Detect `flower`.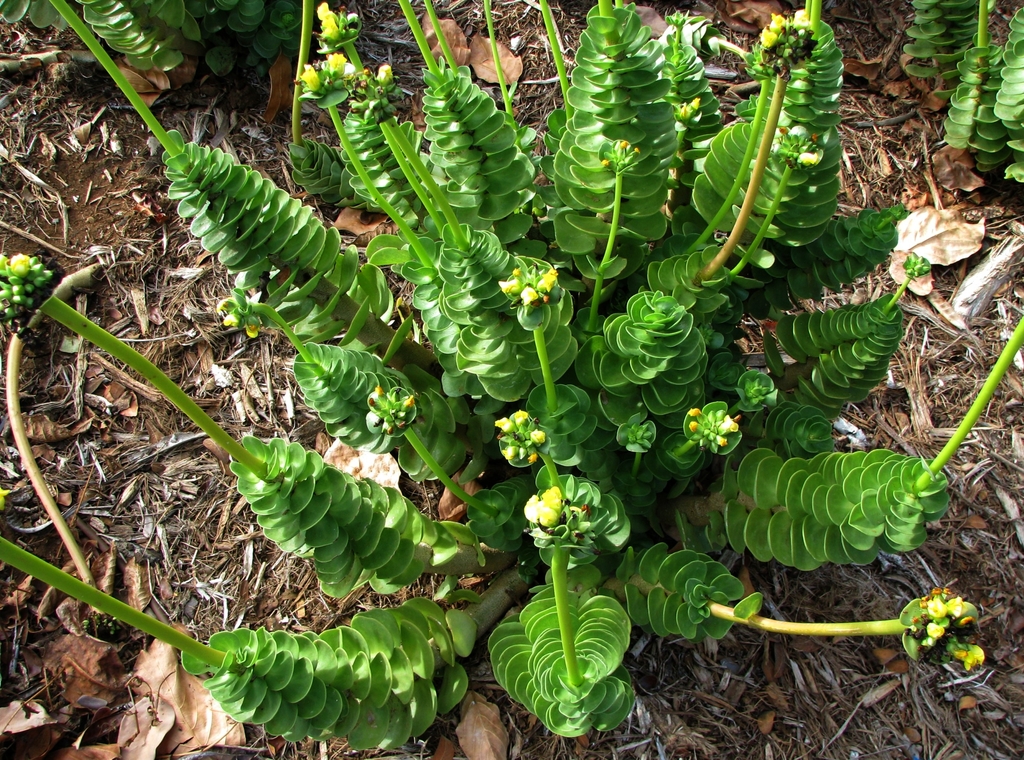
Detected at BBox(376, 62, 393, 79).
